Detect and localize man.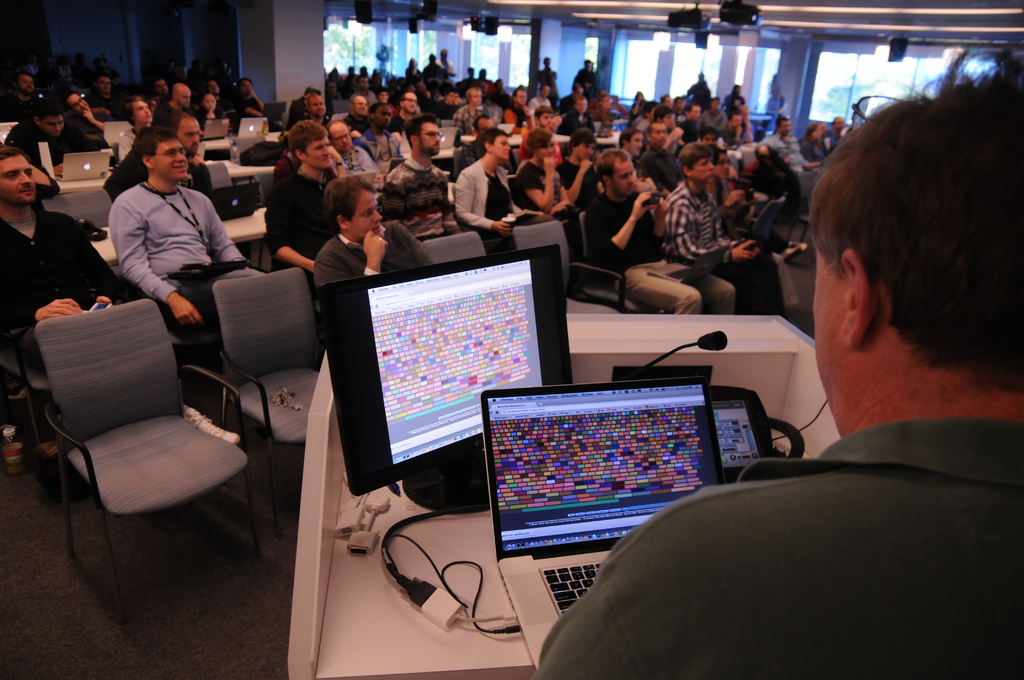
Localized at (91,131,240,314).
